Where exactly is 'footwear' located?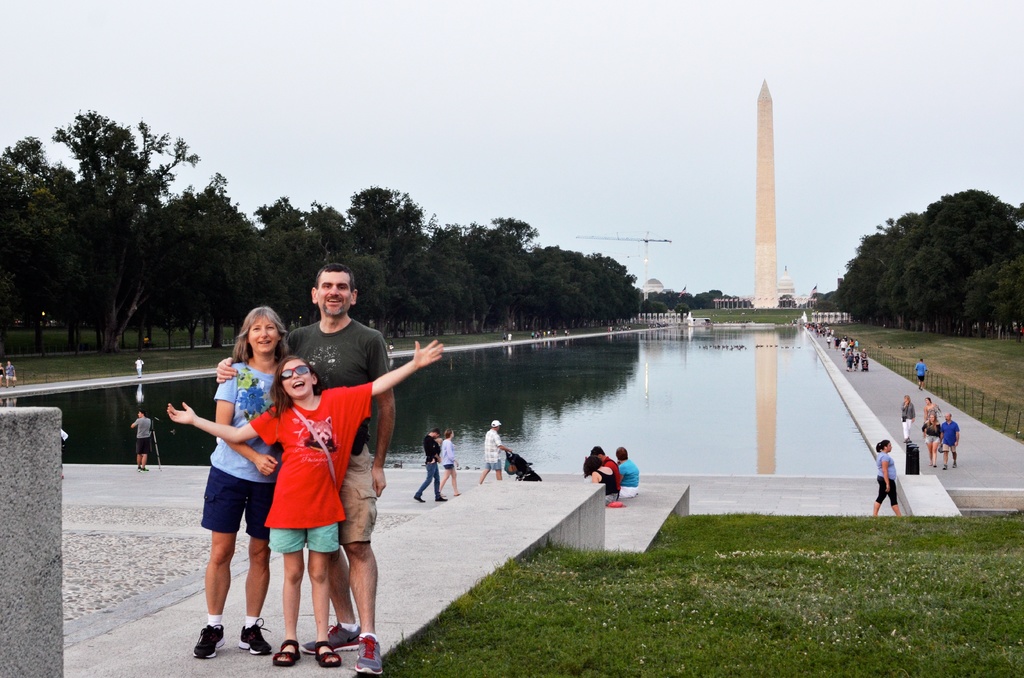
Its bounding box is rect(953, 465, 956, 467).
